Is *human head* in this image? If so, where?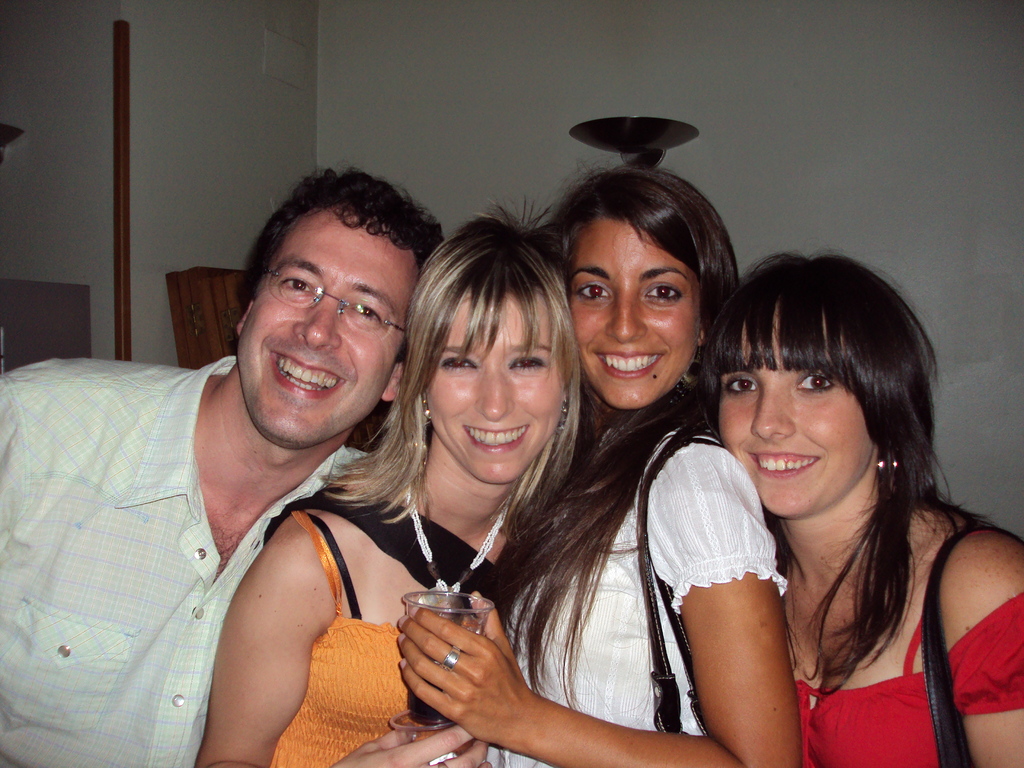
Yes, at left=413, top=220, right=577, bottom=487.
